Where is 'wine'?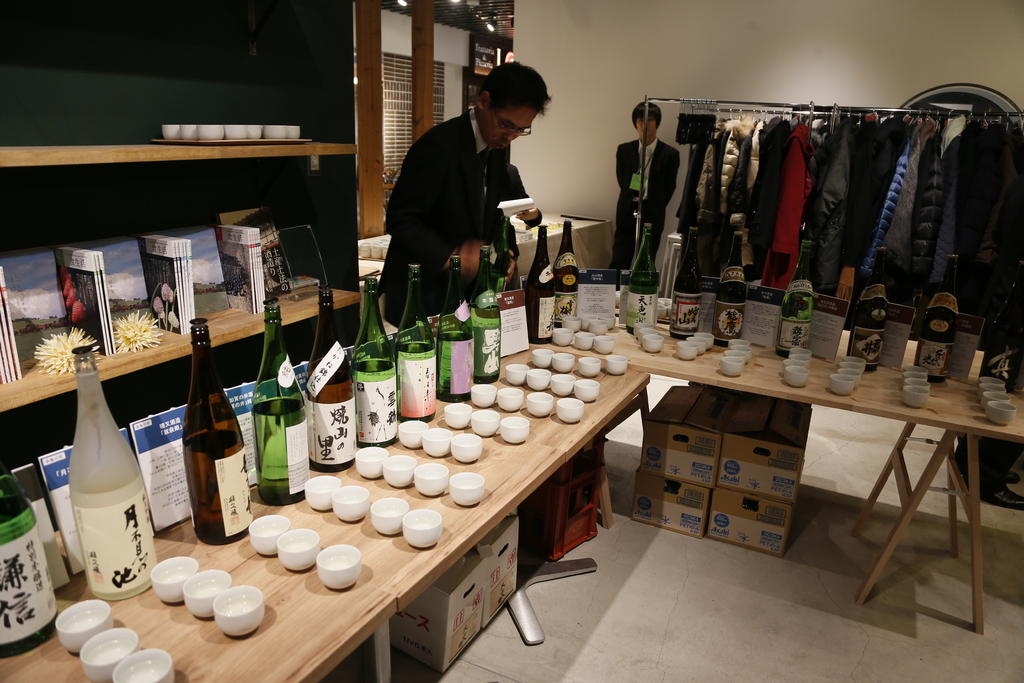
(245, 289, 312, 508).
